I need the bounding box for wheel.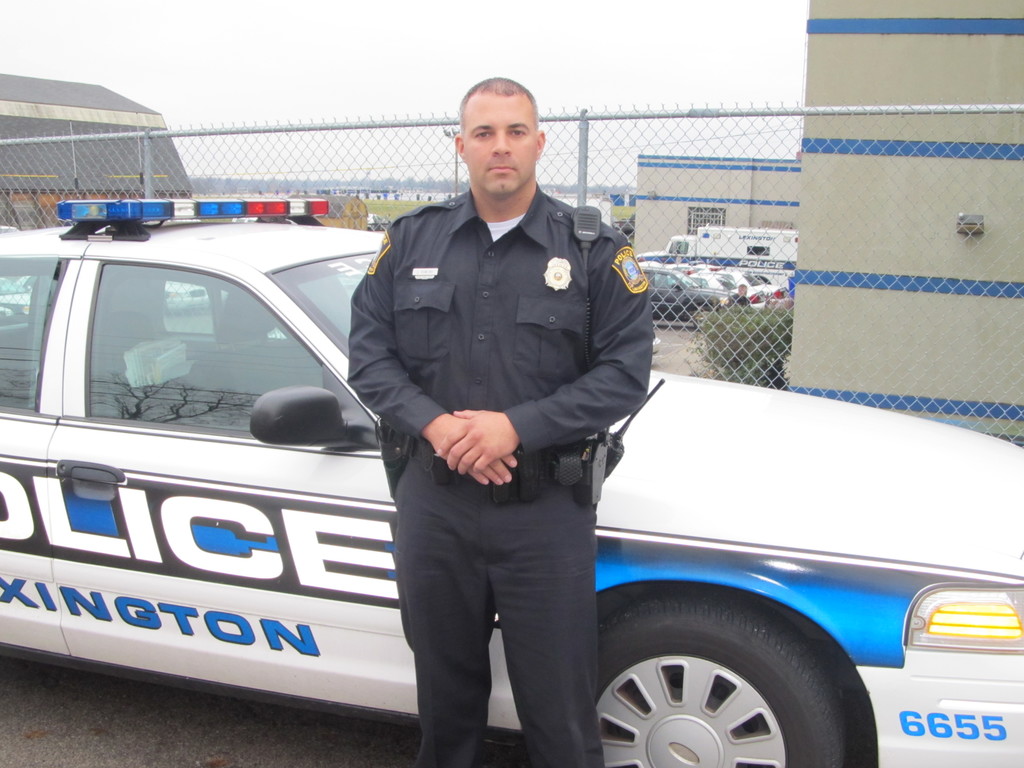
Here it is: select_region(692, 307, 715, 333).
